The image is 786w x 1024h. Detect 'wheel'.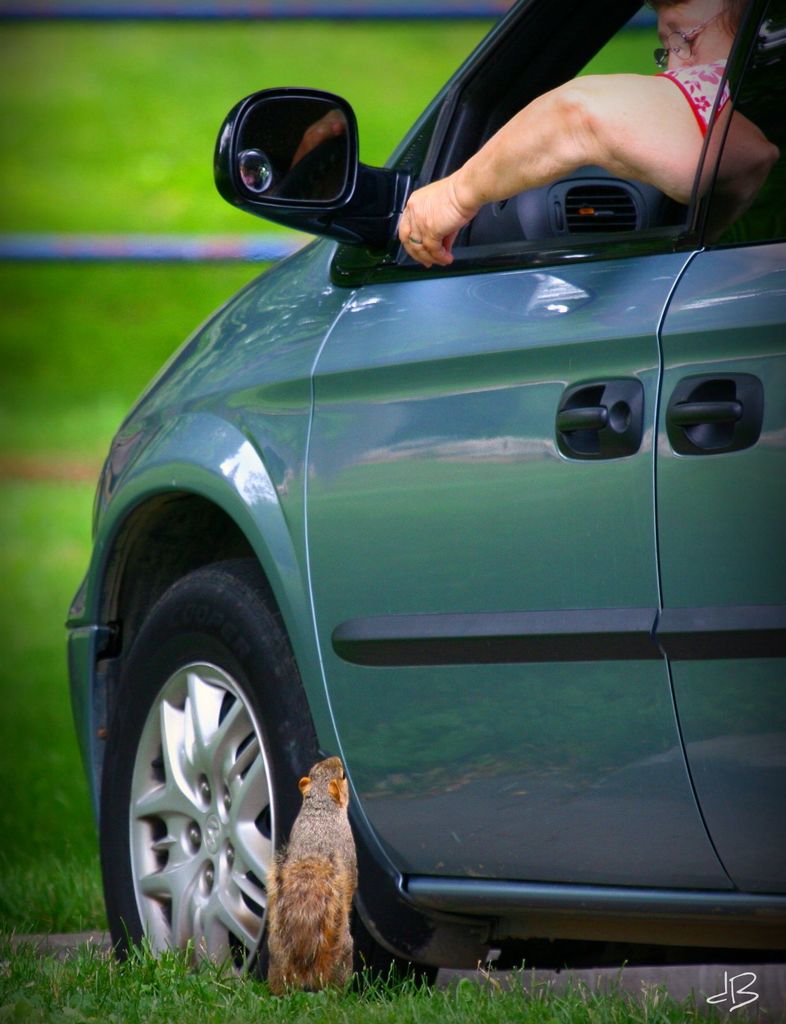
Detection: [93, 547, 438, 1007].
